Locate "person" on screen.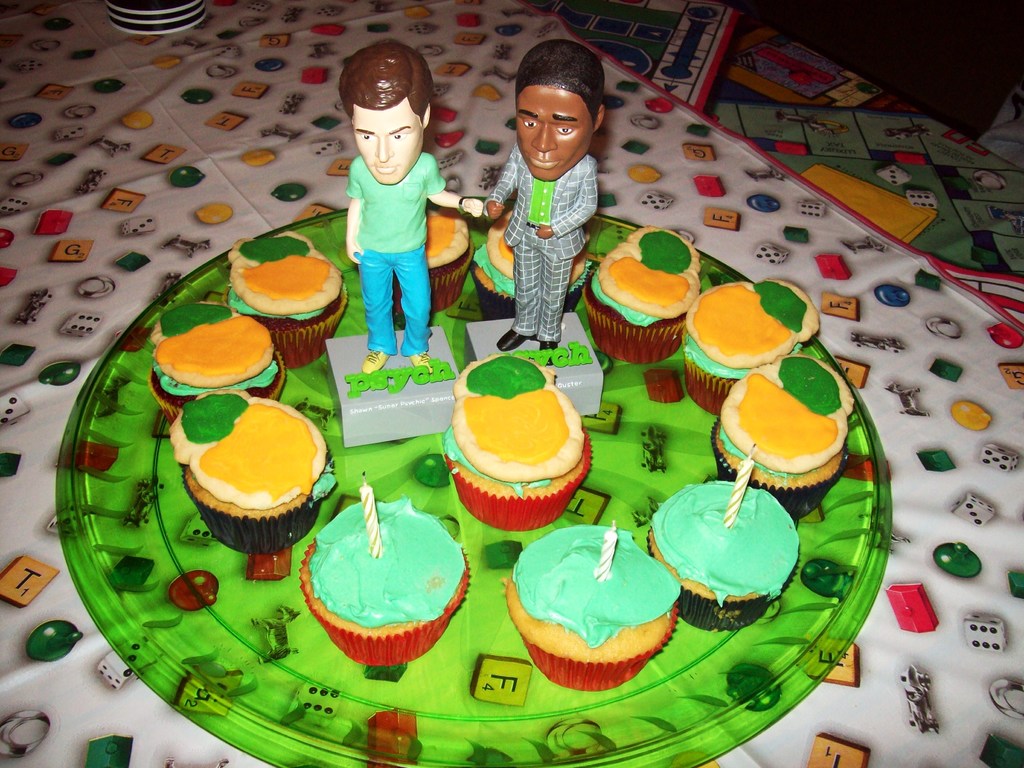
On screen at Rect(325, 31, 452, 383).
